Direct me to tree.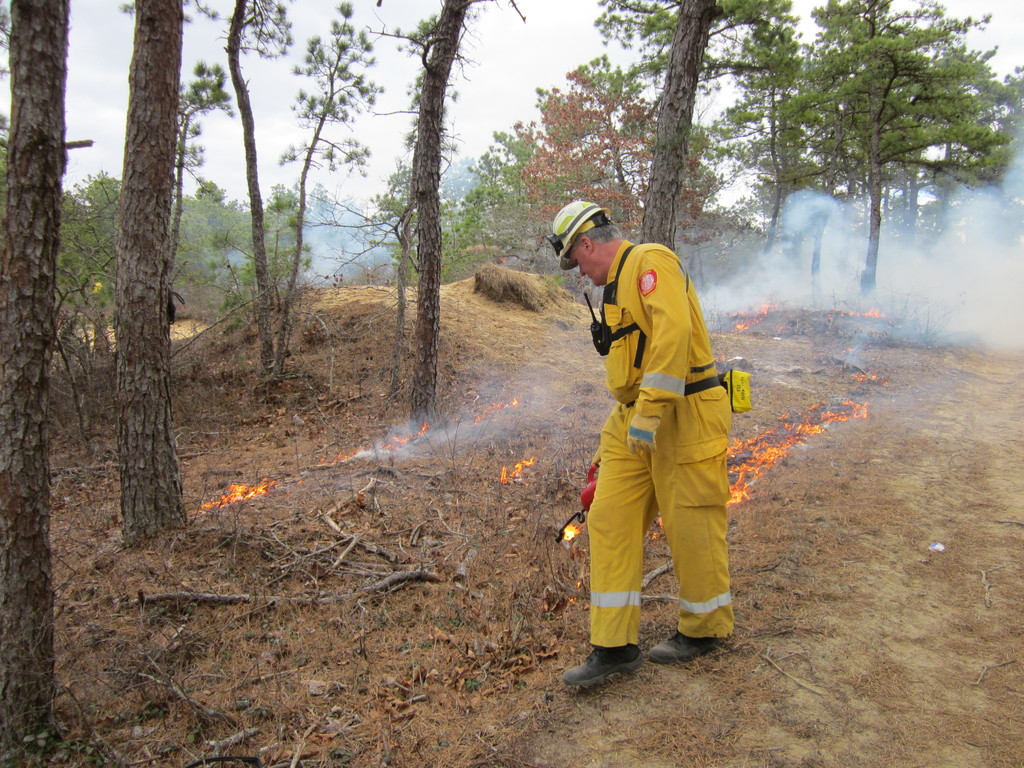
Direction: region(342, 0, 538, 435).
